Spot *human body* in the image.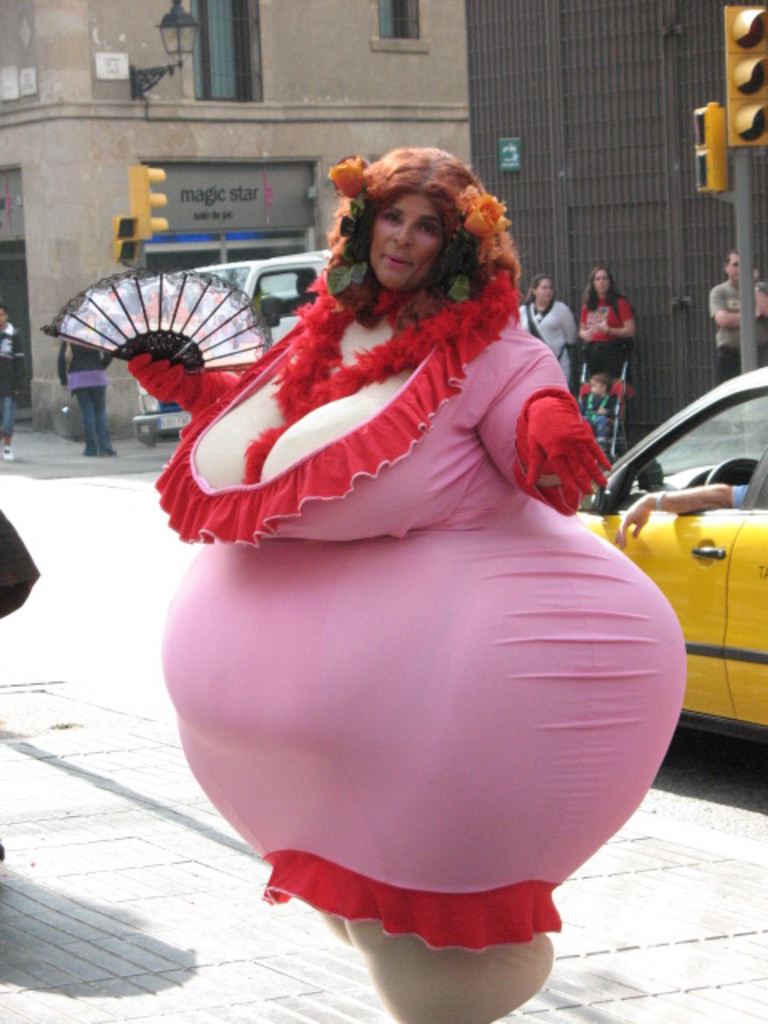
*human body* found at bbox(515, 299, 578, 384).
